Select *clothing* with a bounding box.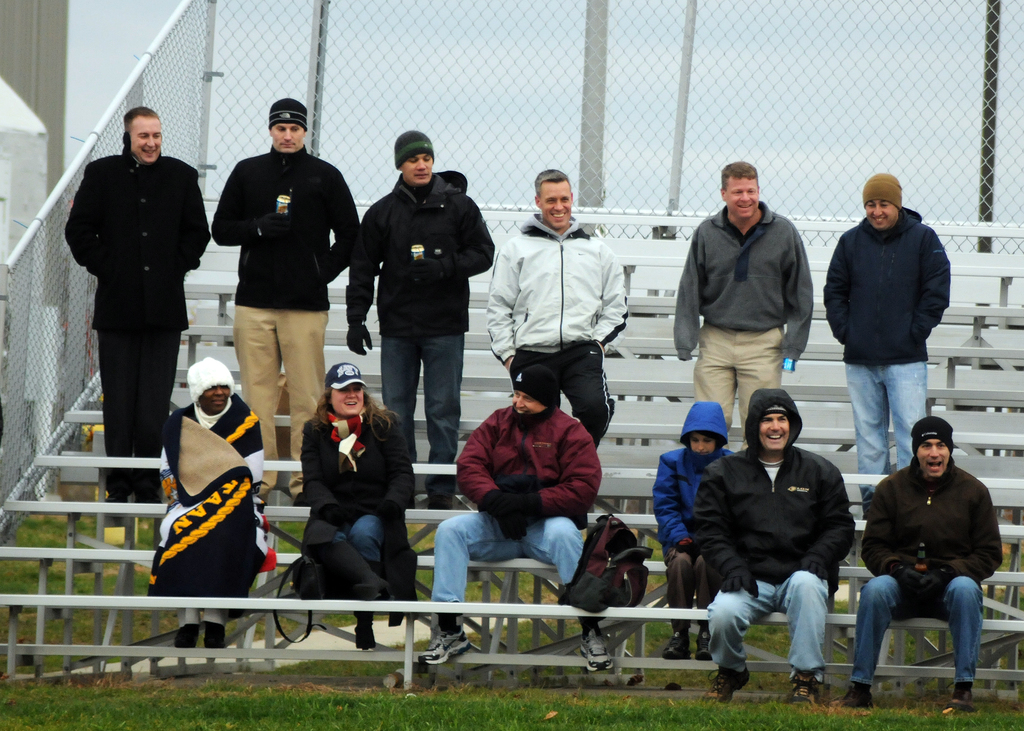
(51,149,222,498).
